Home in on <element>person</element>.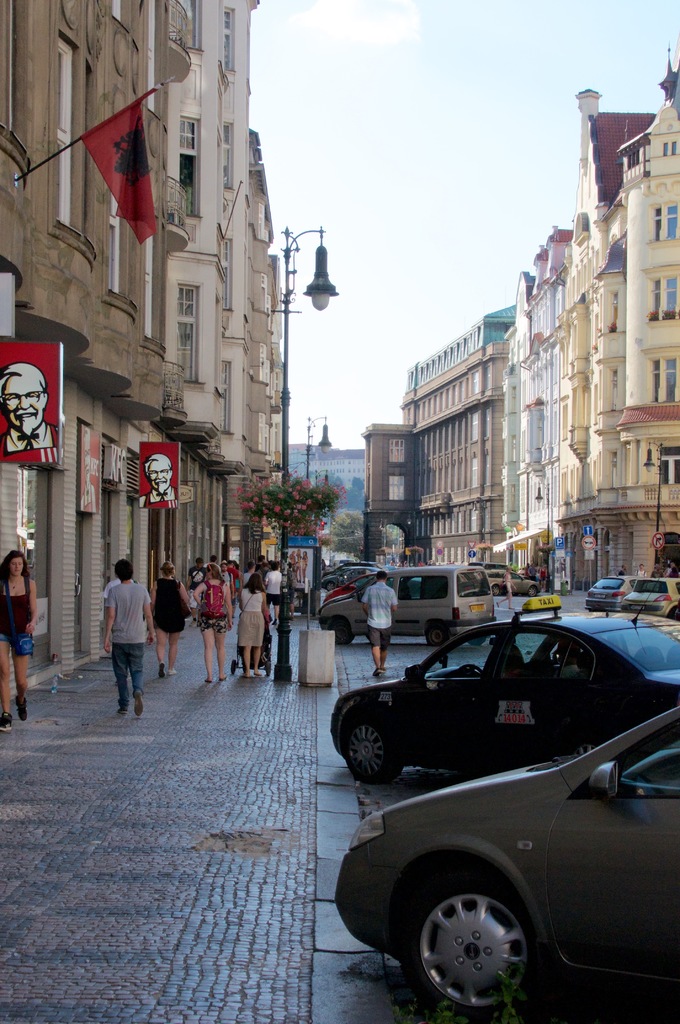
Homed in at pyautogui.locateOnScreen(190, 556, 207, 621).
